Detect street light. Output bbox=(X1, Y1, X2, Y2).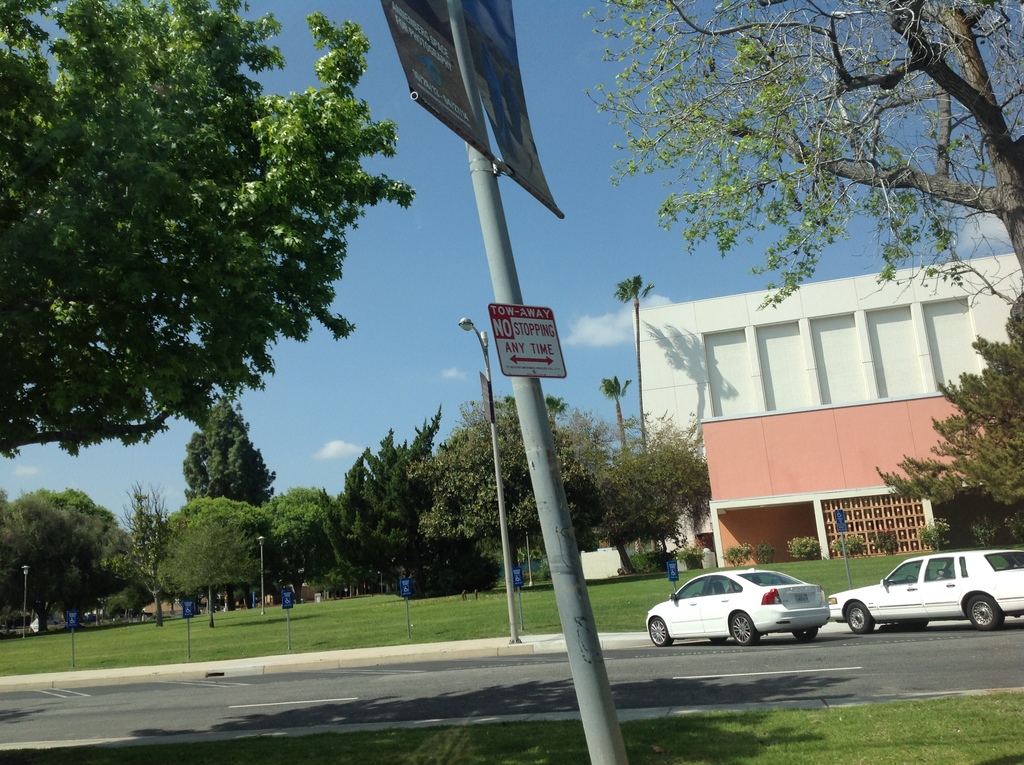
bbox=(458, 312, 509, 643).
